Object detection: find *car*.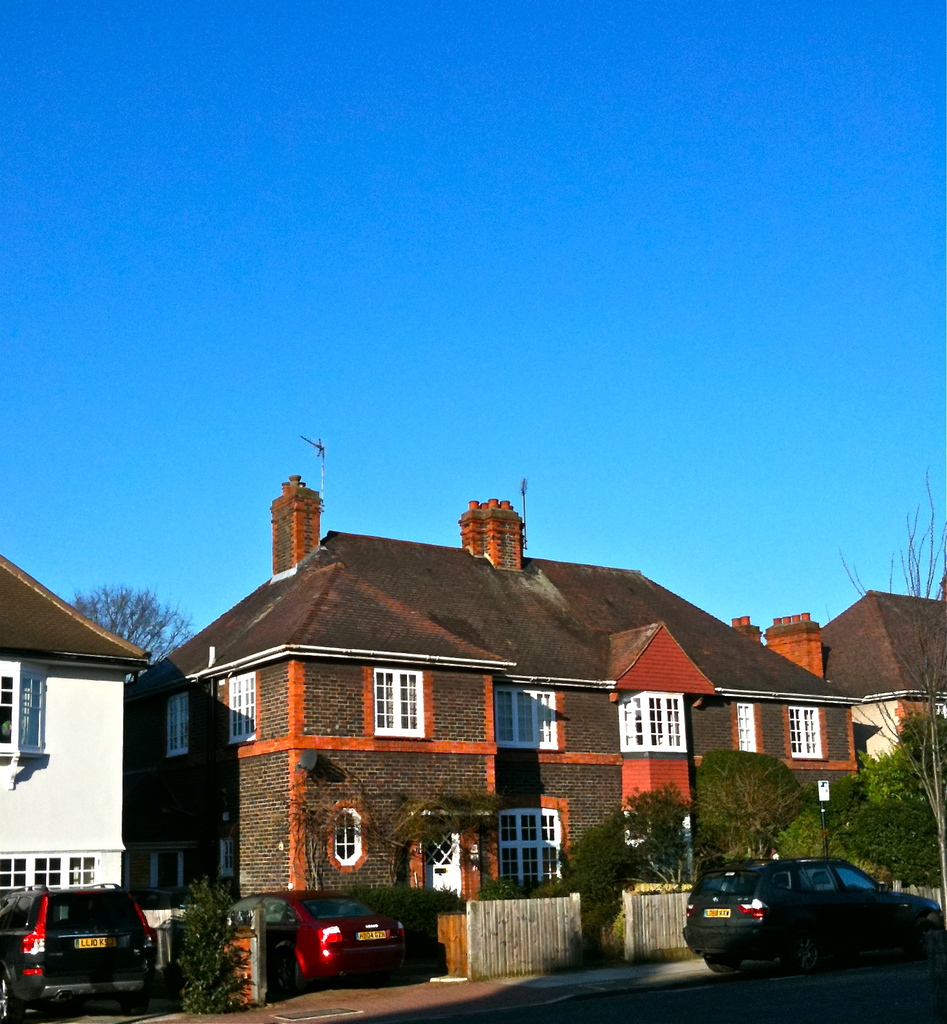
left=0, top=879, right=157, bottom=1023.
